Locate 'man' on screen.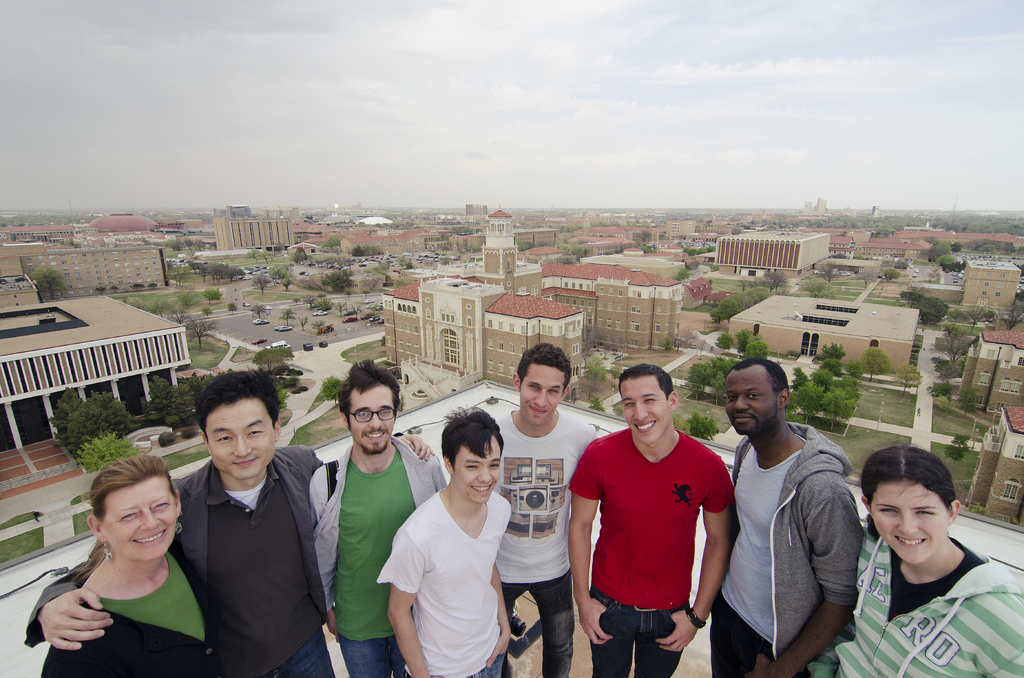
On screen at bbox=[299, 357, 460, 677].
